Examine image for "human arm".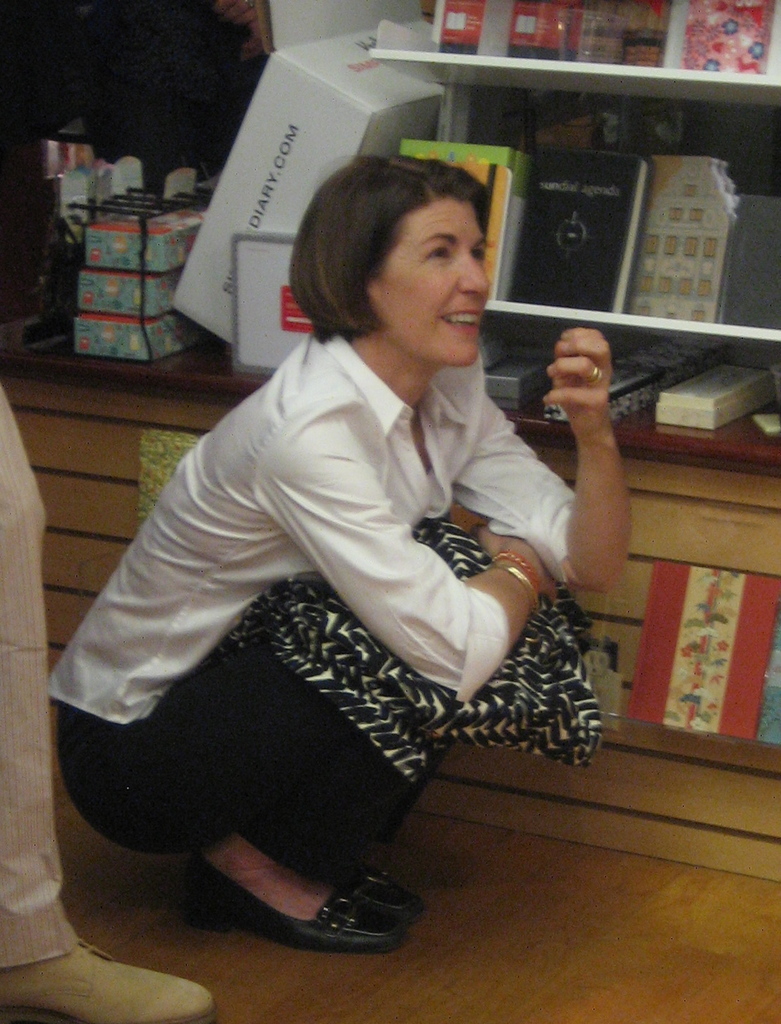
Examination result: [left=442, top=341, right=645, bottom=604].
